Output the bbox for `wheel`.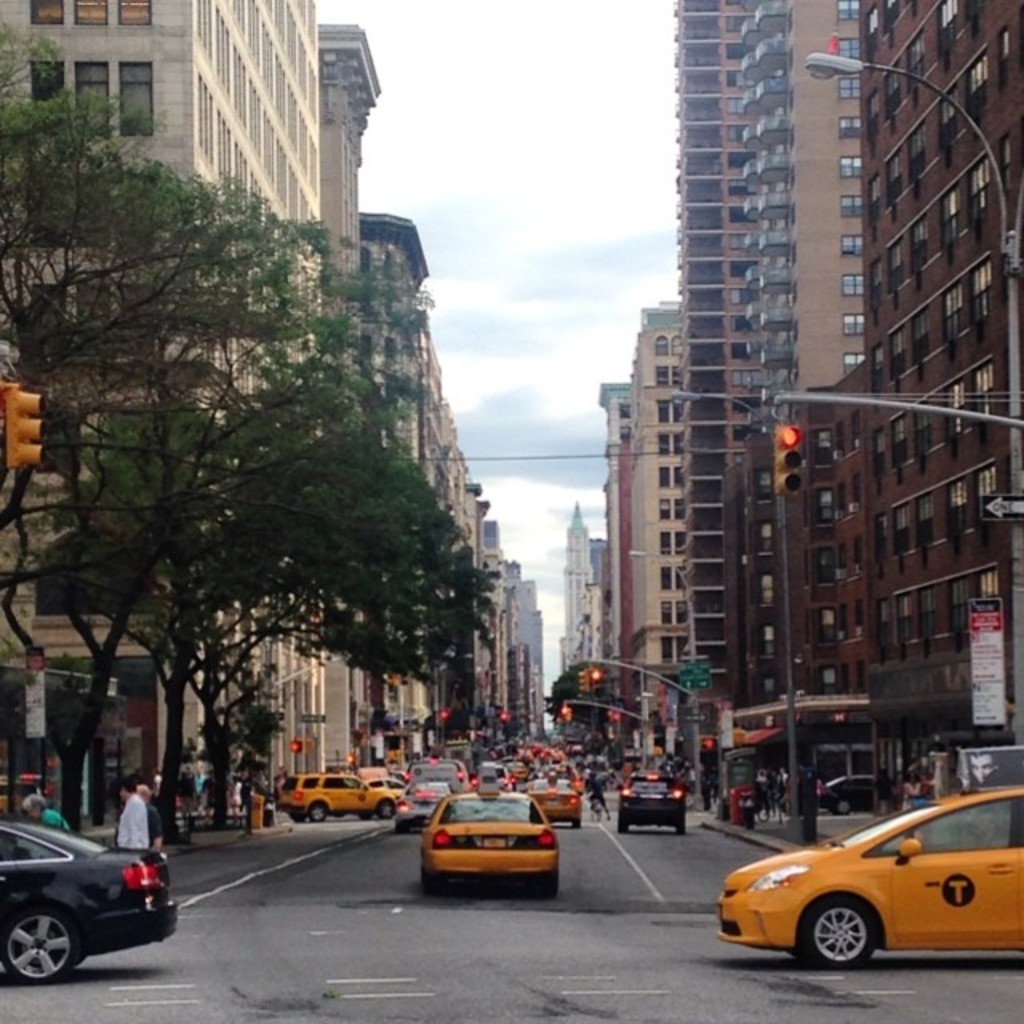
[414, 859, 442, 890].
